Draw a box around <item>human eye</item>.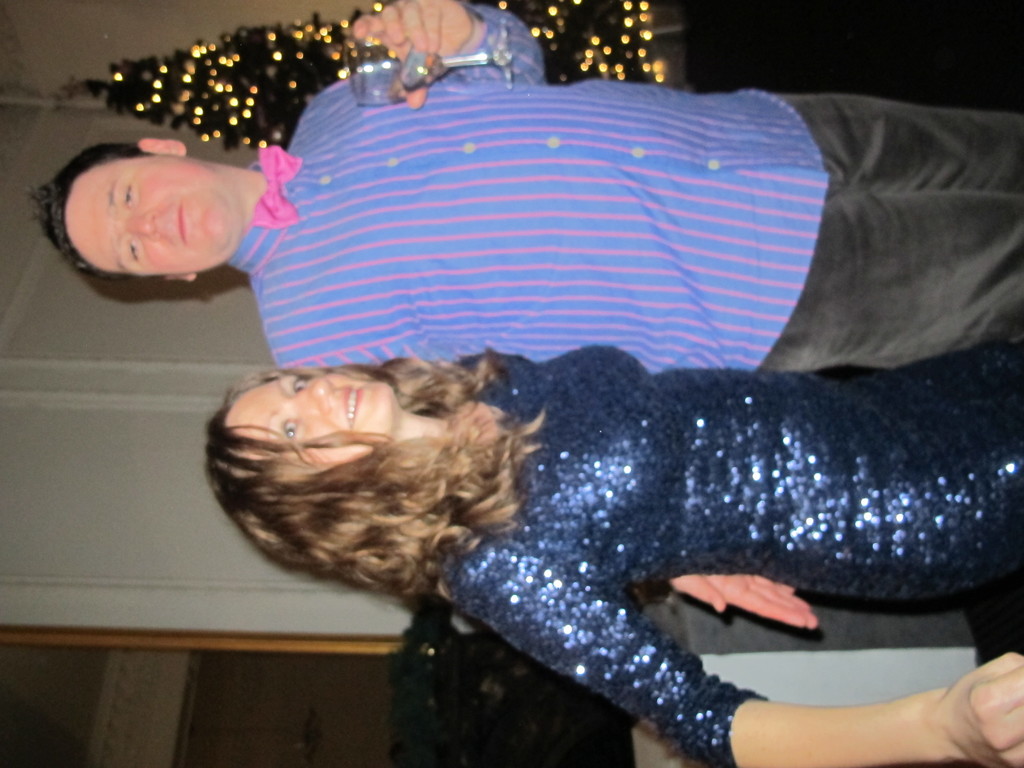
(x1=121, y1=173, x2=137, y2=216).
